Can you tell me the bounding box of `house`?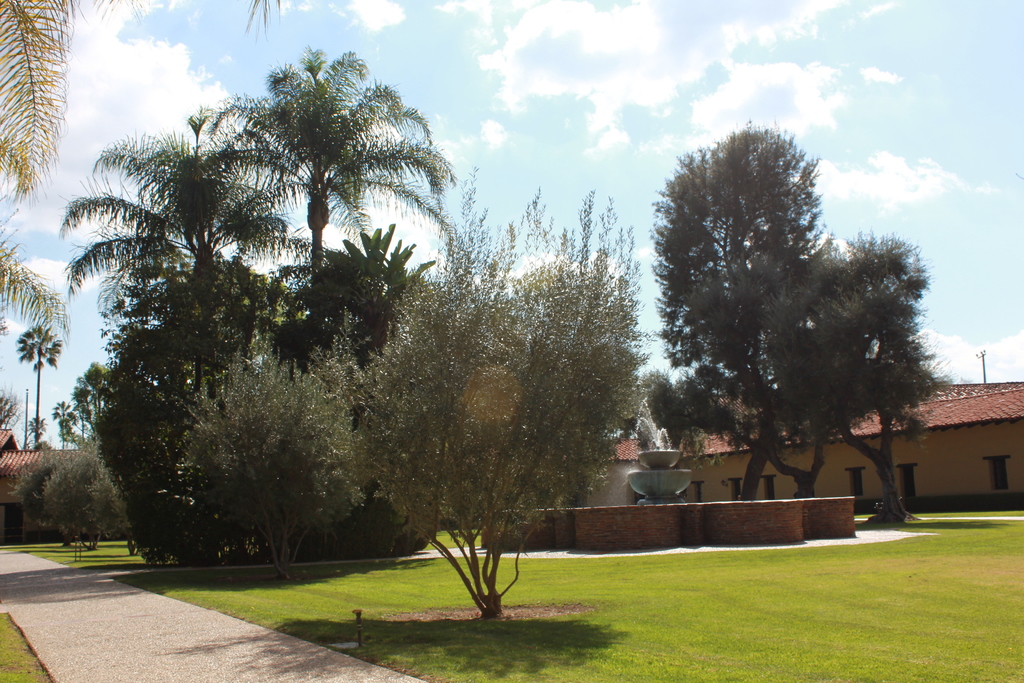
579,383,1023,510.
